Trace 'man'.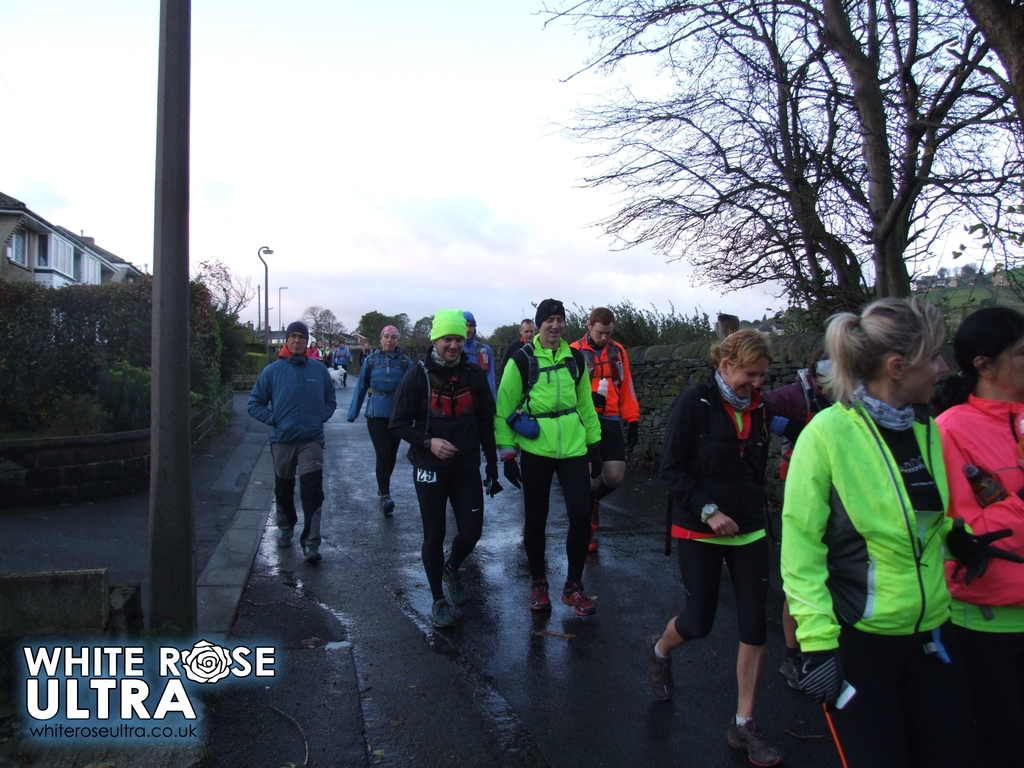
Traced to [239, 324, 337, 568].
